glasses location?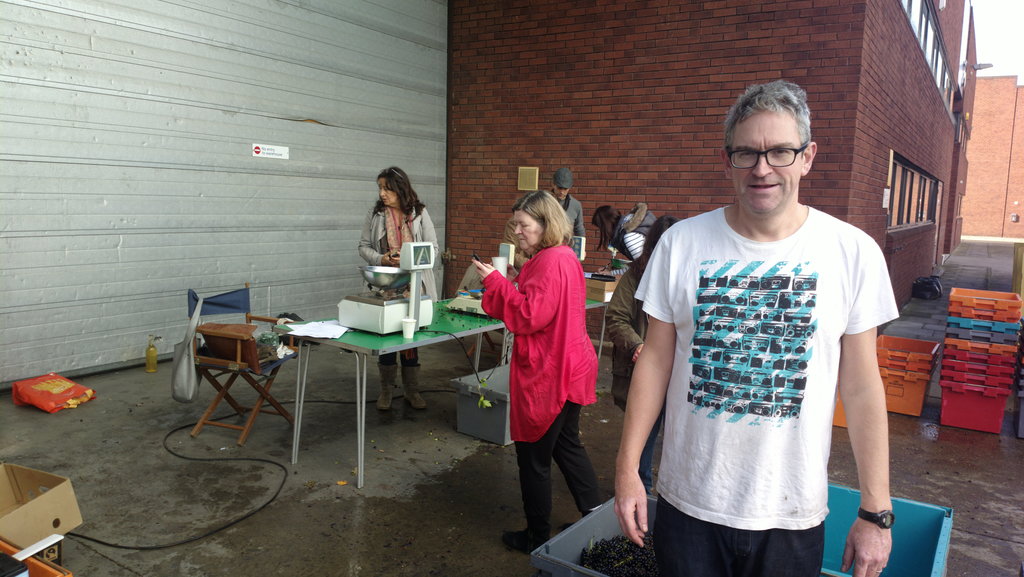
726:138:811:173
